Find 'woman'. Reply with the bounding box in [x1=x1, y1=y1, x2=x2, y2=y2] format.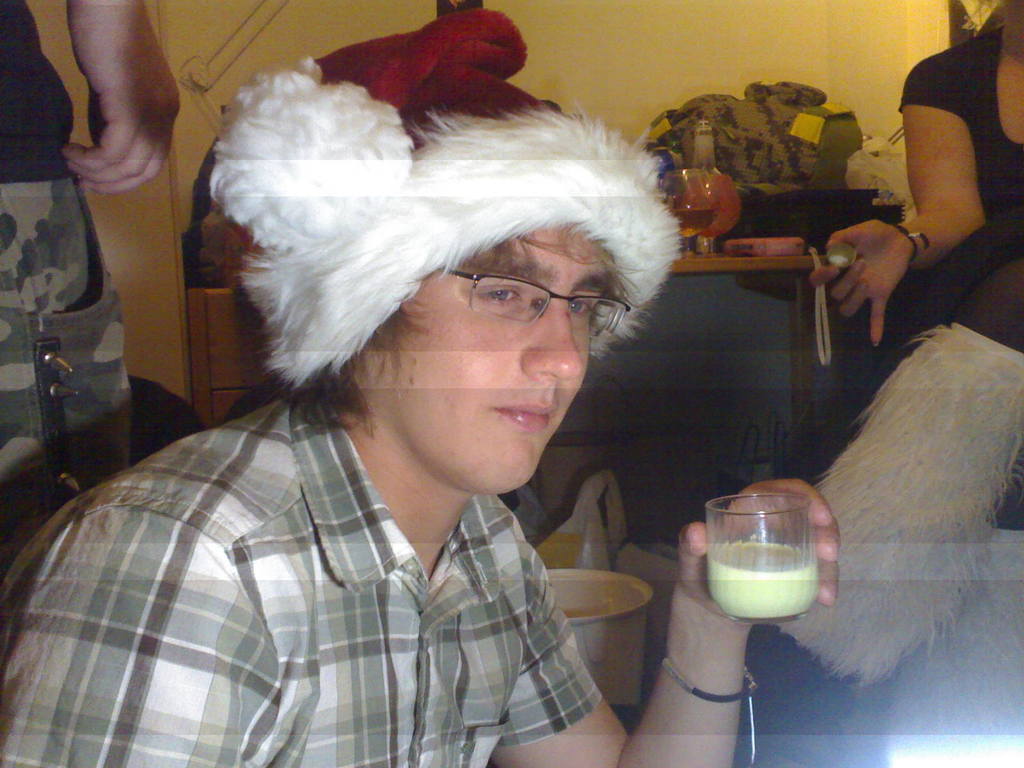
[x1=765, y1=0, x2=1023, y2=477].
